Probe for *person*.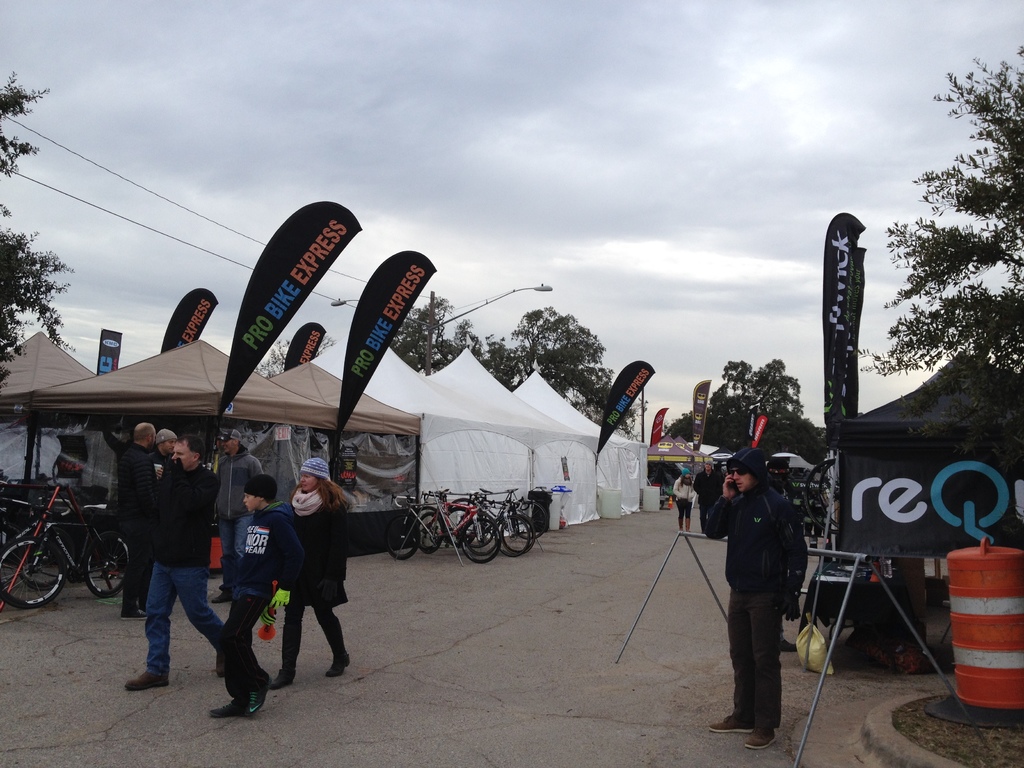
Probe result: locate(205, 424, 264, 605).
